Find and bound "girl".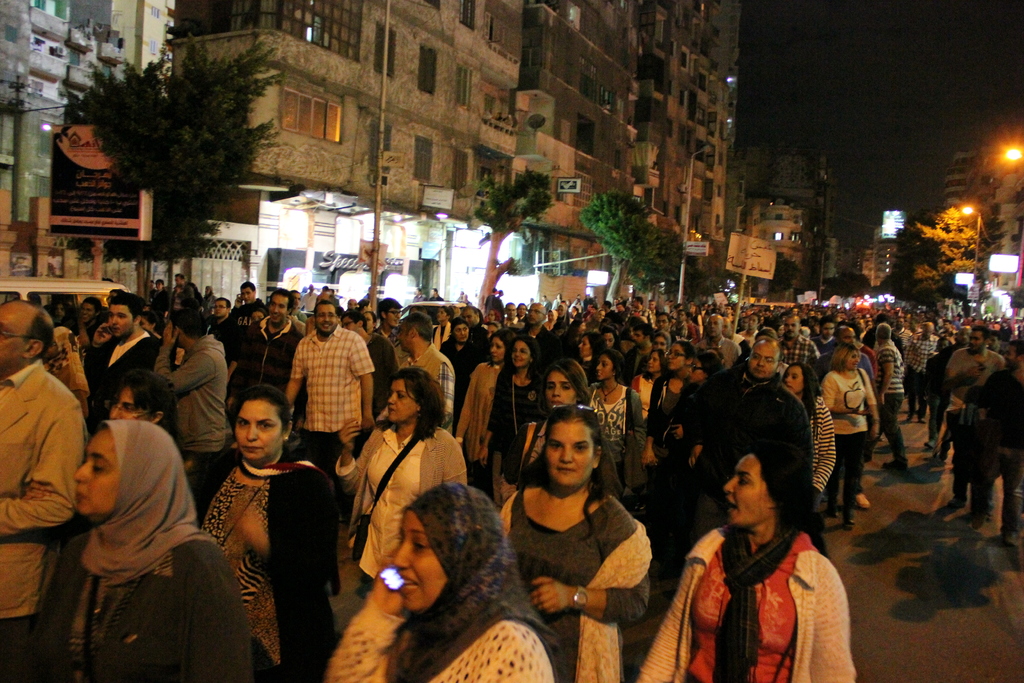
Bound: crop(352, 367, 470, 572).
